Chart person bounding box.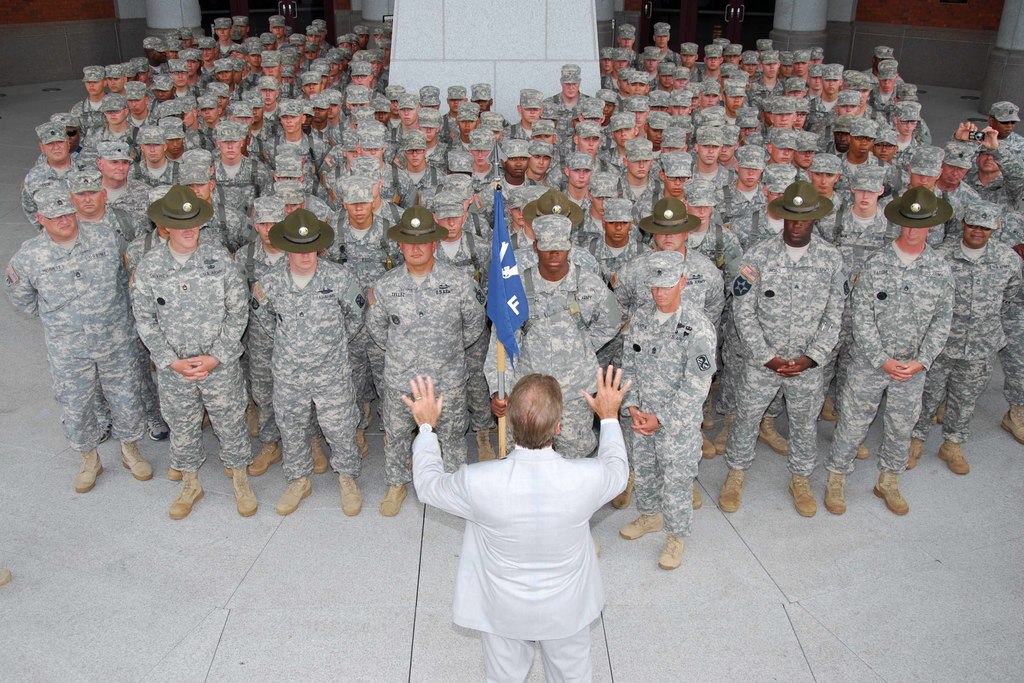
Charted: 801,156,849,202.
